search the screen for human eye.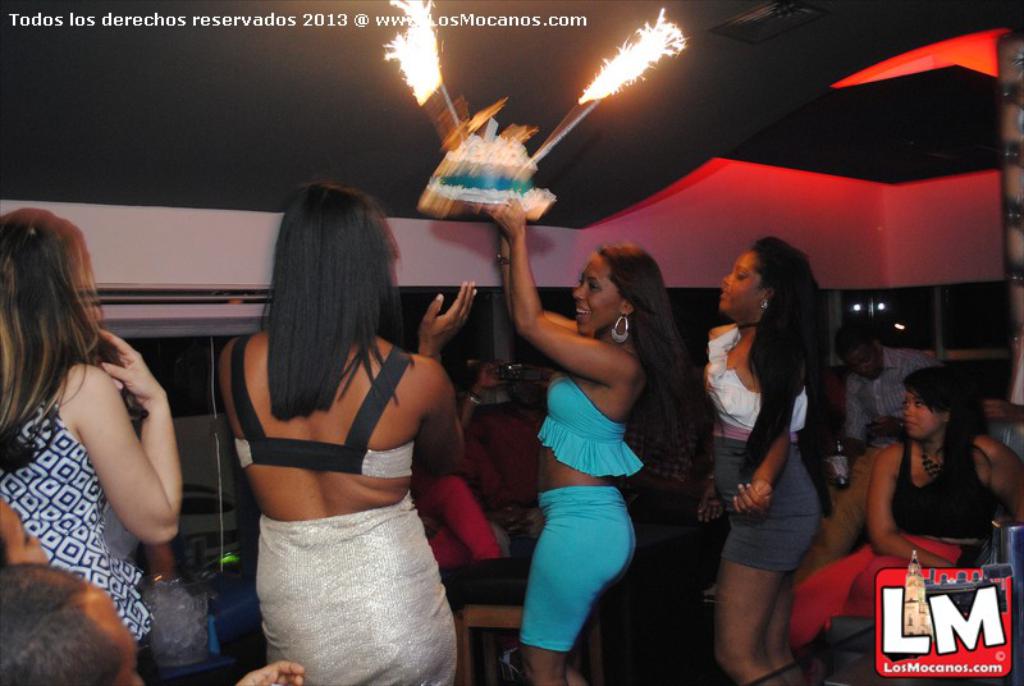
Found at BBox(915, 399, 927, 410).
